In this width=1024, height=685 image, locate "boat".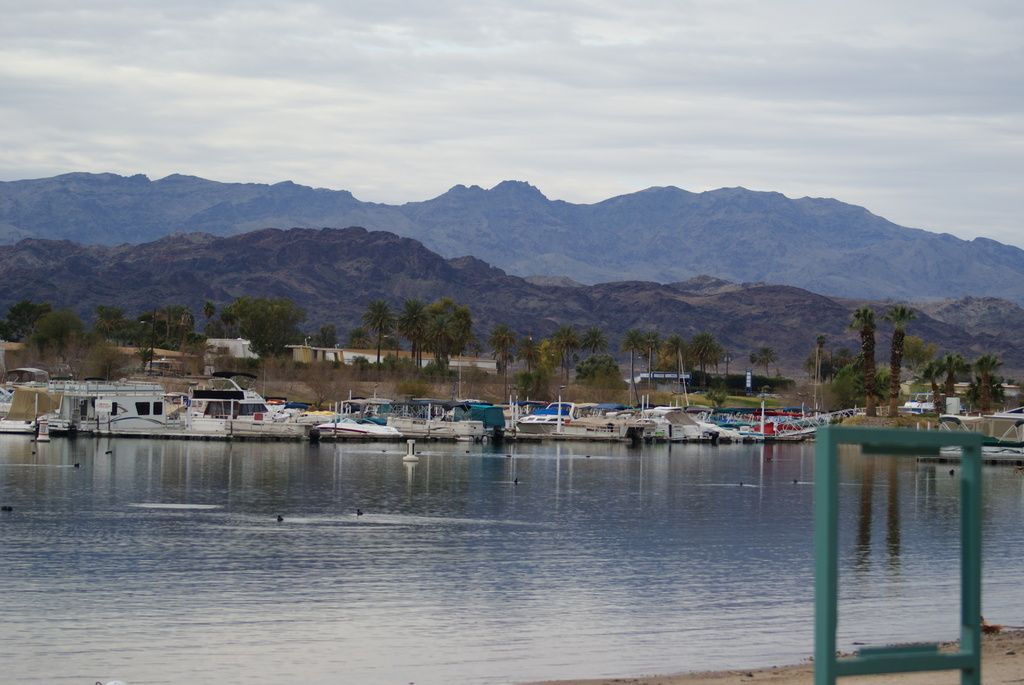
Bounding box: [314,397,404,441].
